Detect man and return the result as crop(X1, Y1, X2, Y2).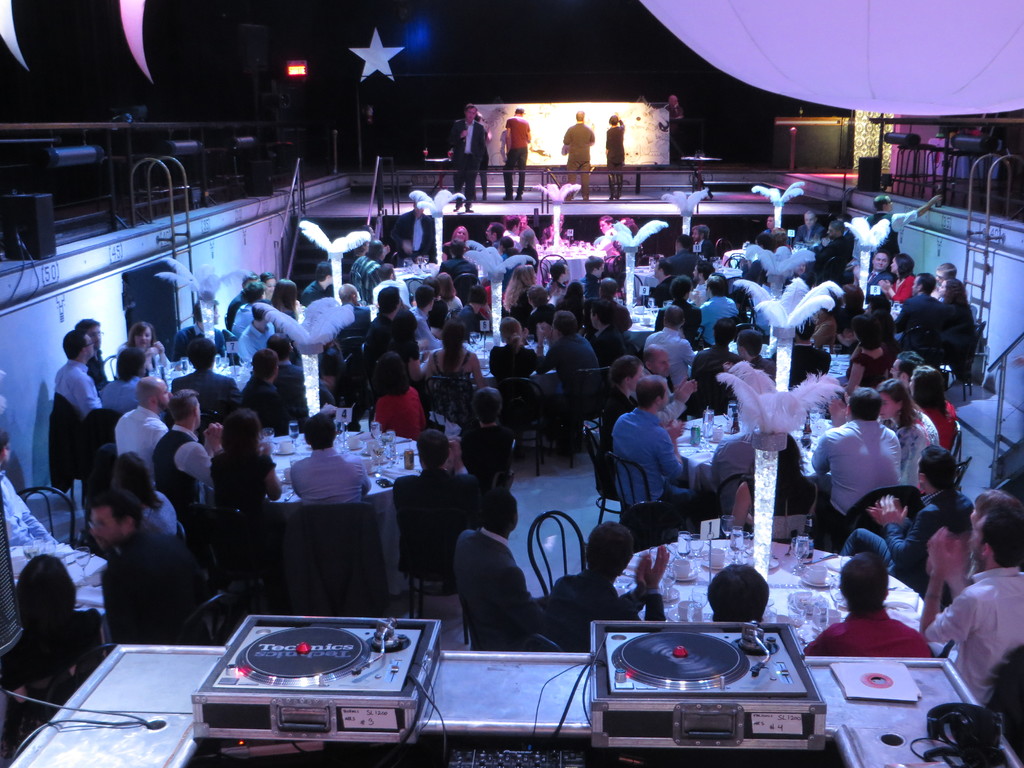
crop(643, 305, 700, 392).
